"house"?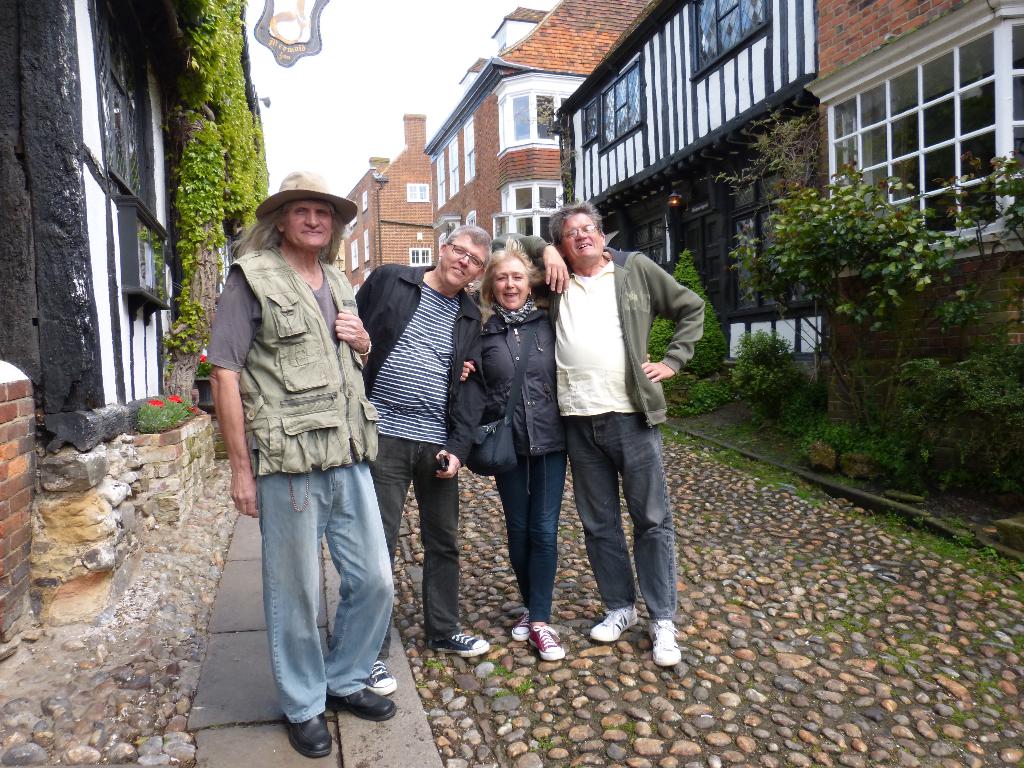
(x1=342, y1=113, x2=432, y2=296)
